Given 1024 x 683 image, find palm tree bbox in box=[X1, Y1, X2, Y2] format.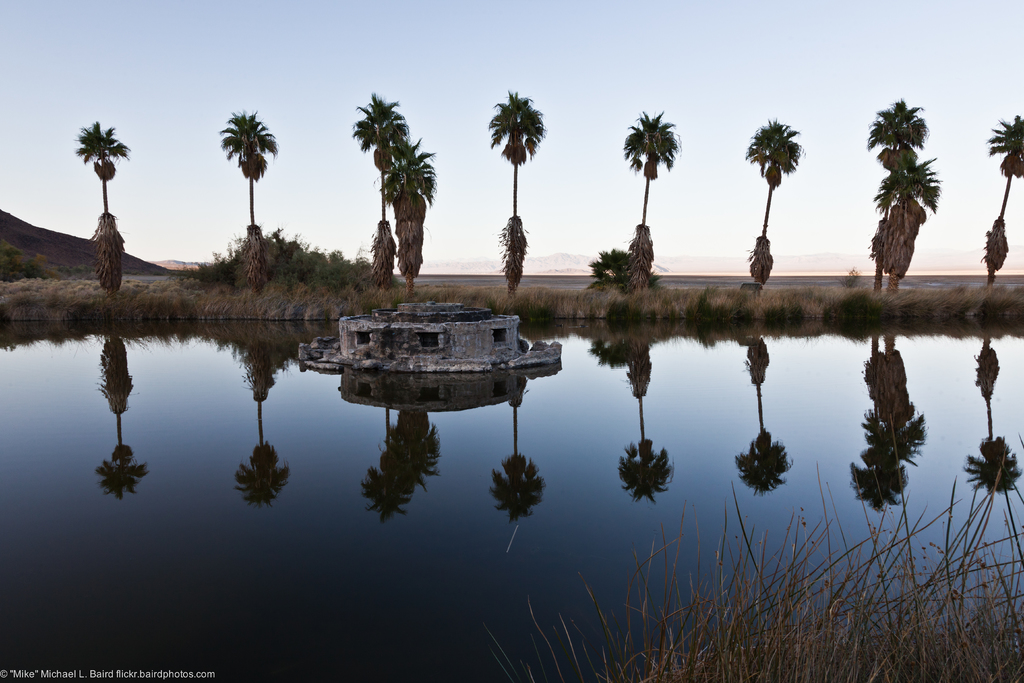
box=[79, 111, 127, 260].
